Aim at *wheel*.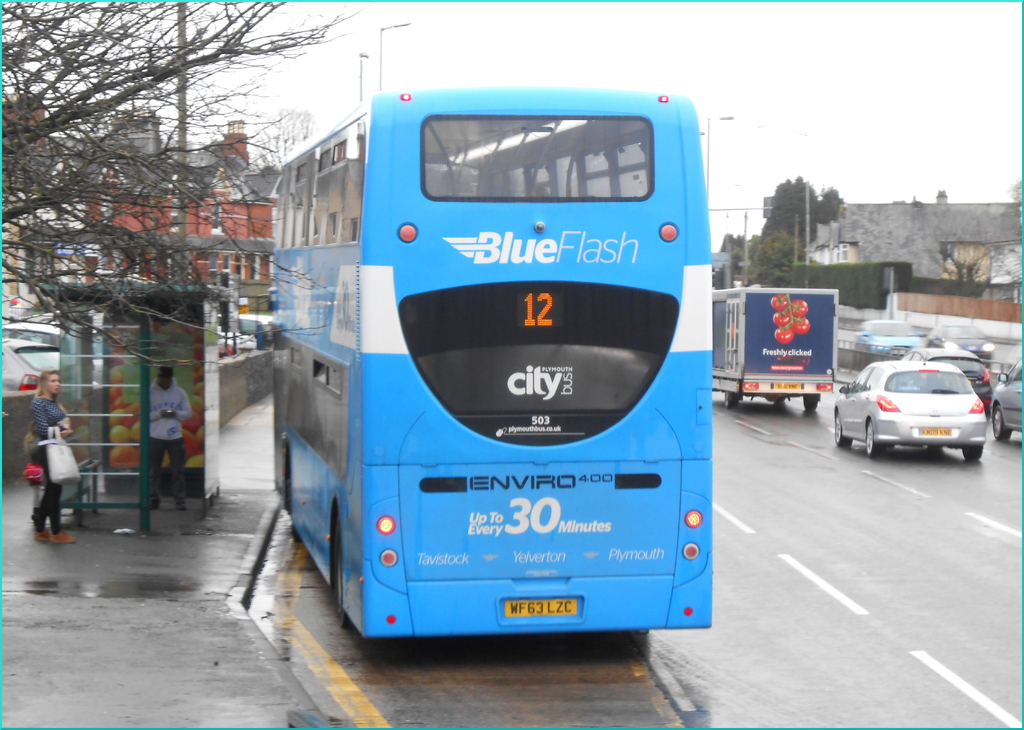
Aimed at crop(803, 393, 819, 410).
